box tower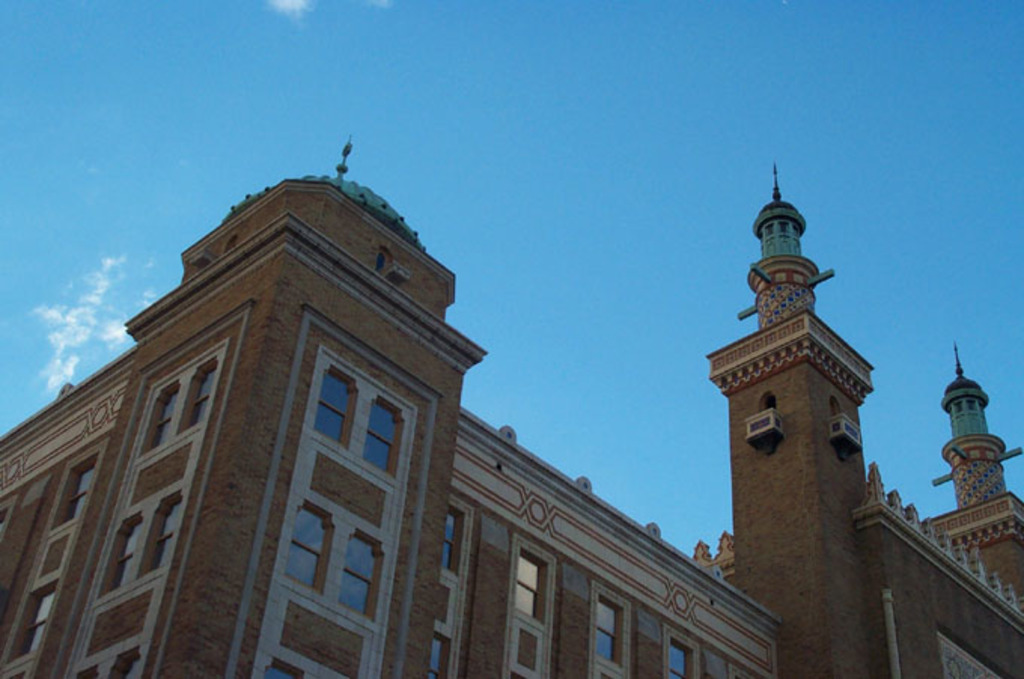
(928, 343, 1022, 516)
